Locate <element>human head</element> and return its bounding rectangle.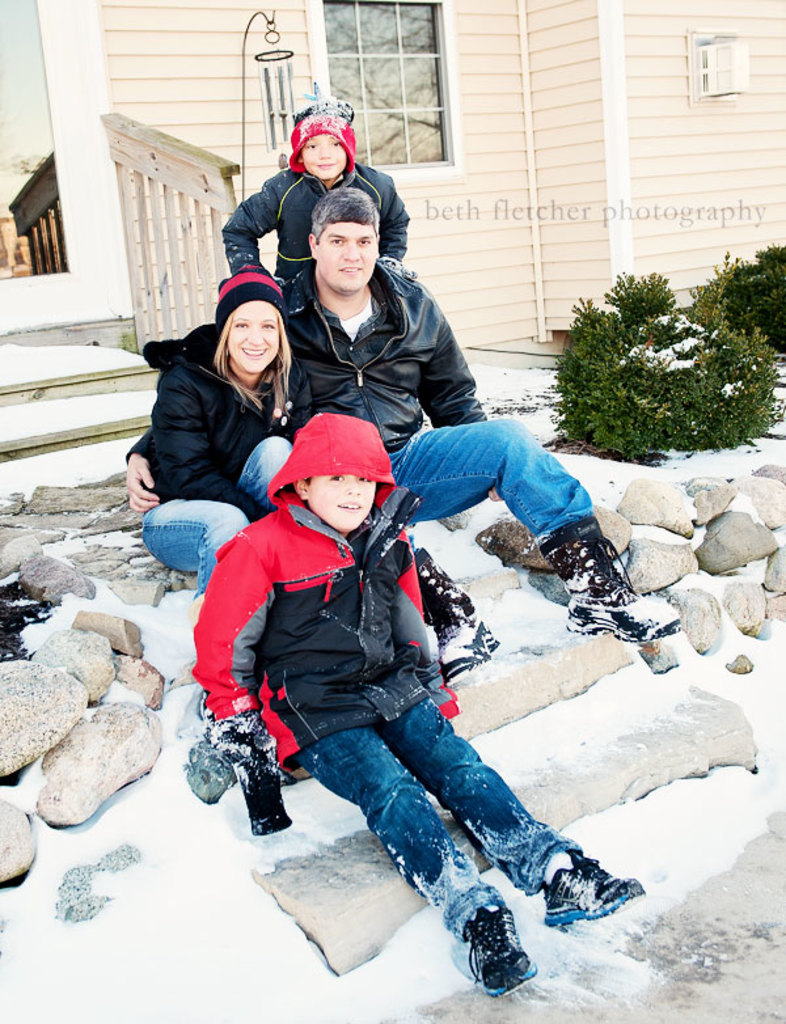
select_region(279, 414, 392, 533).
